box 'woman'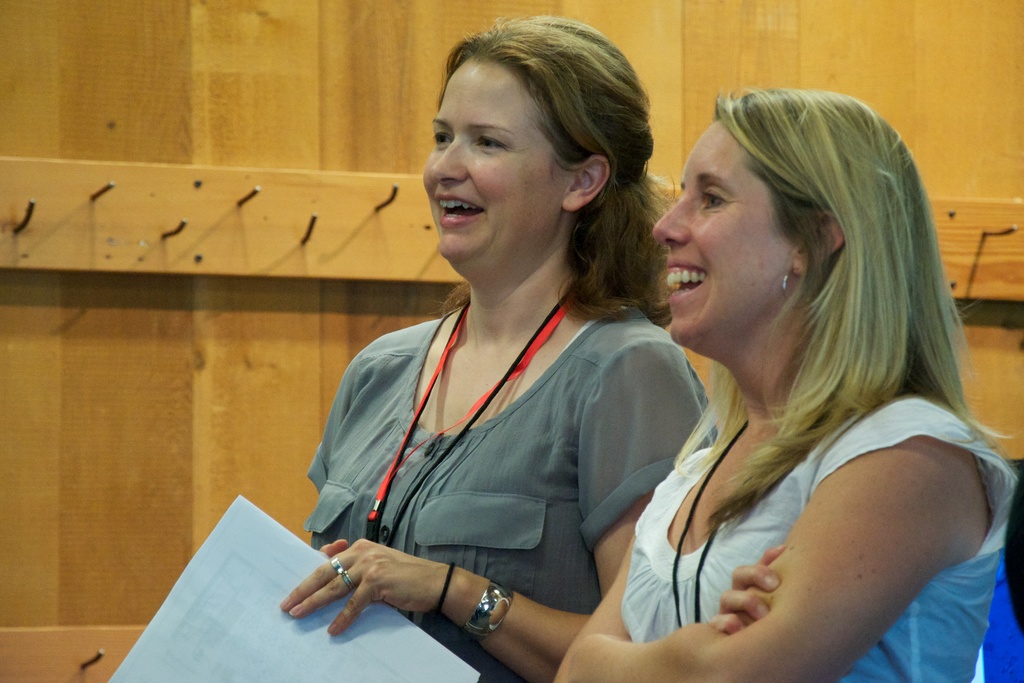
{"left": 284, "top": 13, "right": 715, "bottom": 682}
